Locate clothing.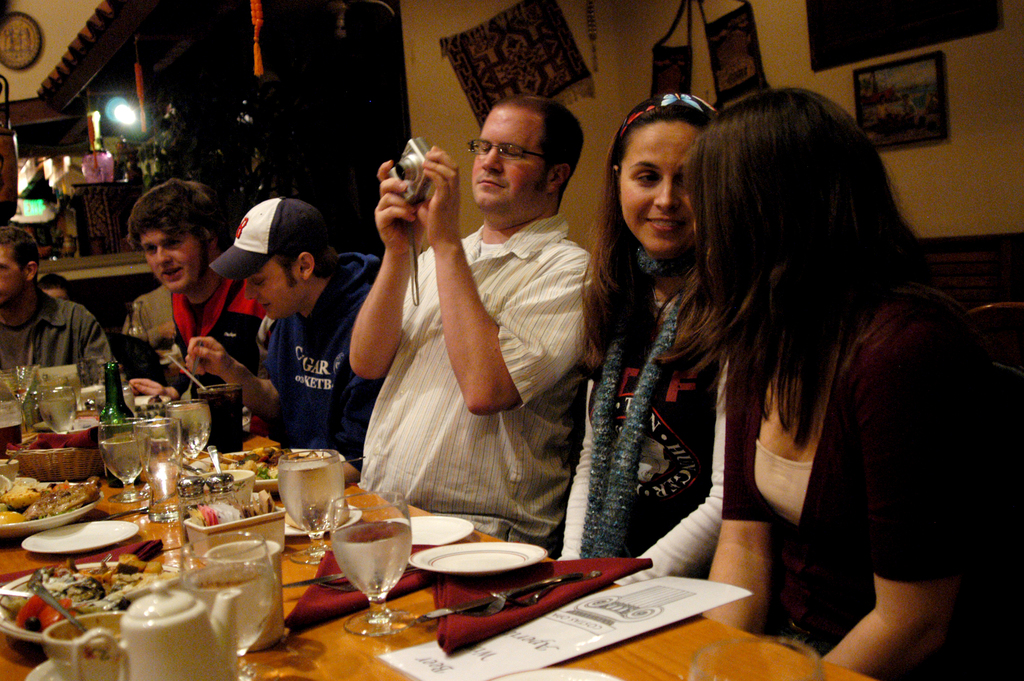
Bounding box: (119,281,175,351).
